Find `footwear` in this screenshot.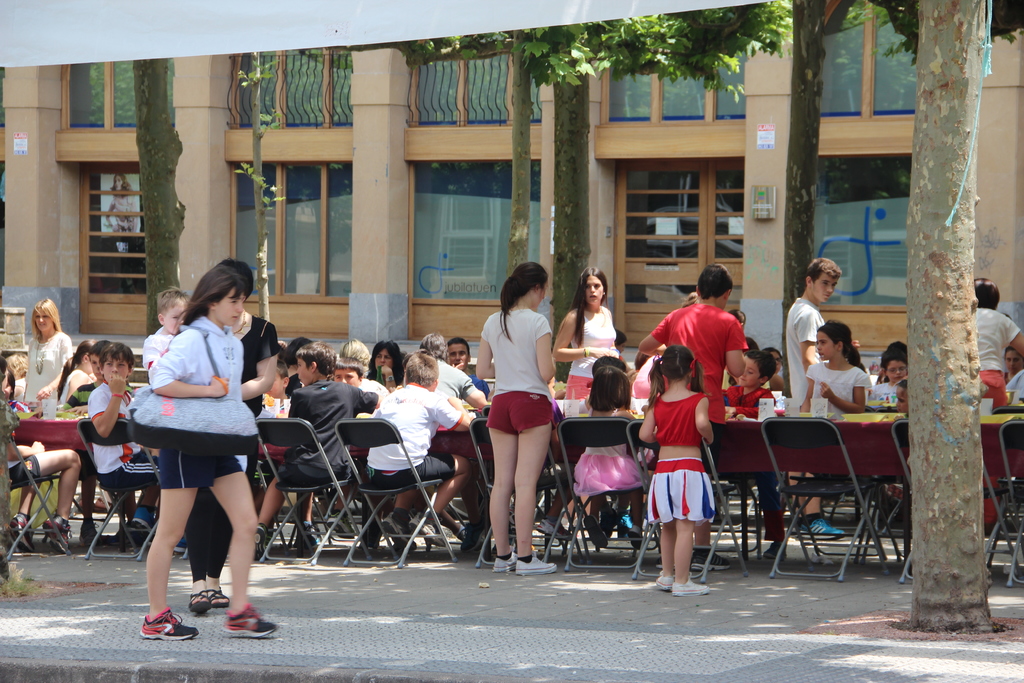
The bounding box for `footwear` is box(378, 513, 416, 551).
